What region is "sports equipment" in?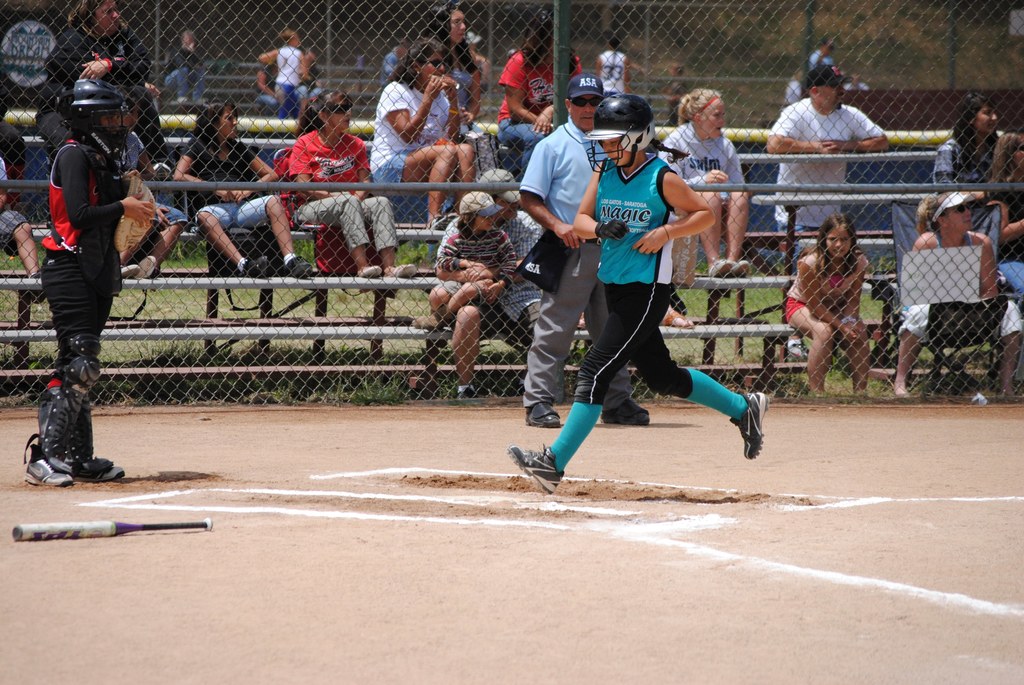
detection(12, 518, 211, 547).
